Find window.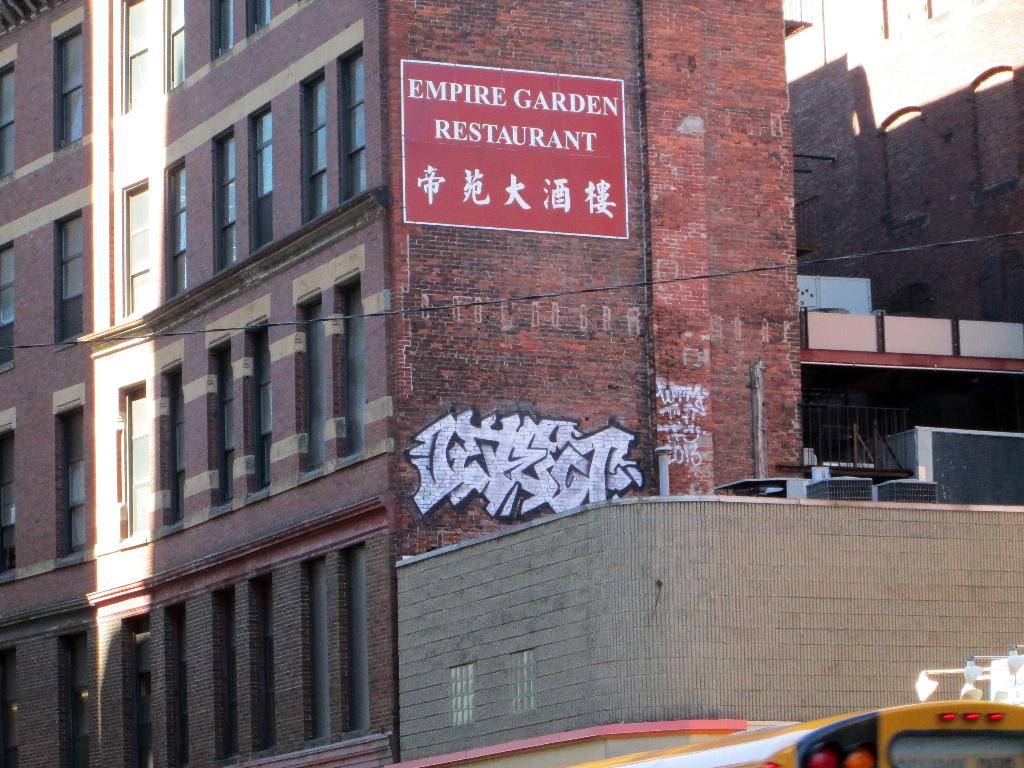
(255,0,271,29).
